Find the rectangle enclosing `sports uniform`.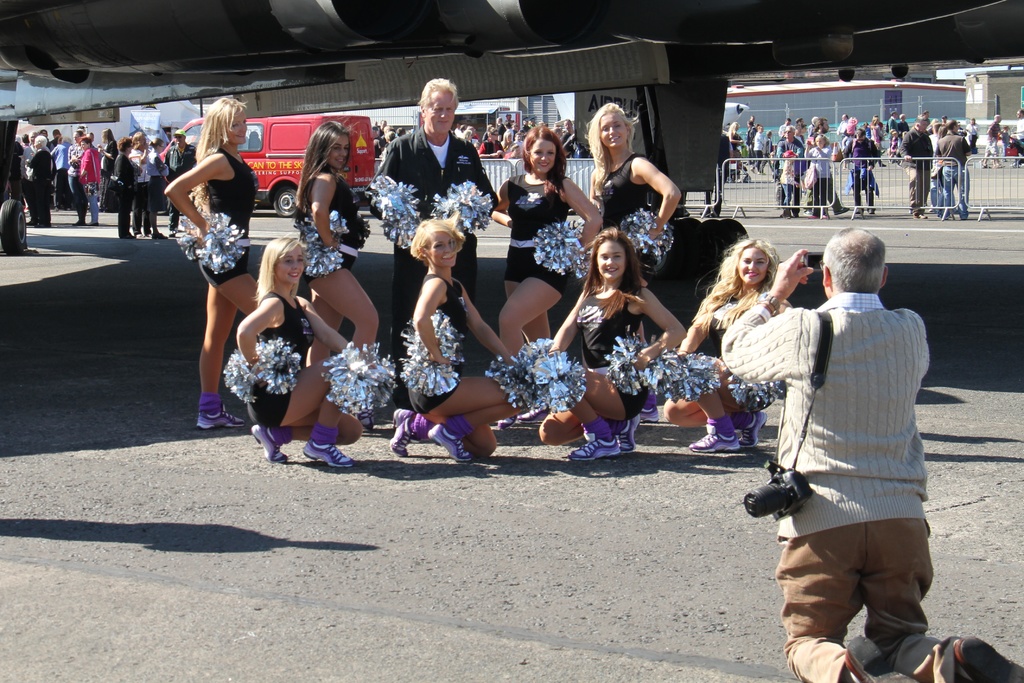
97 136 113 209.
